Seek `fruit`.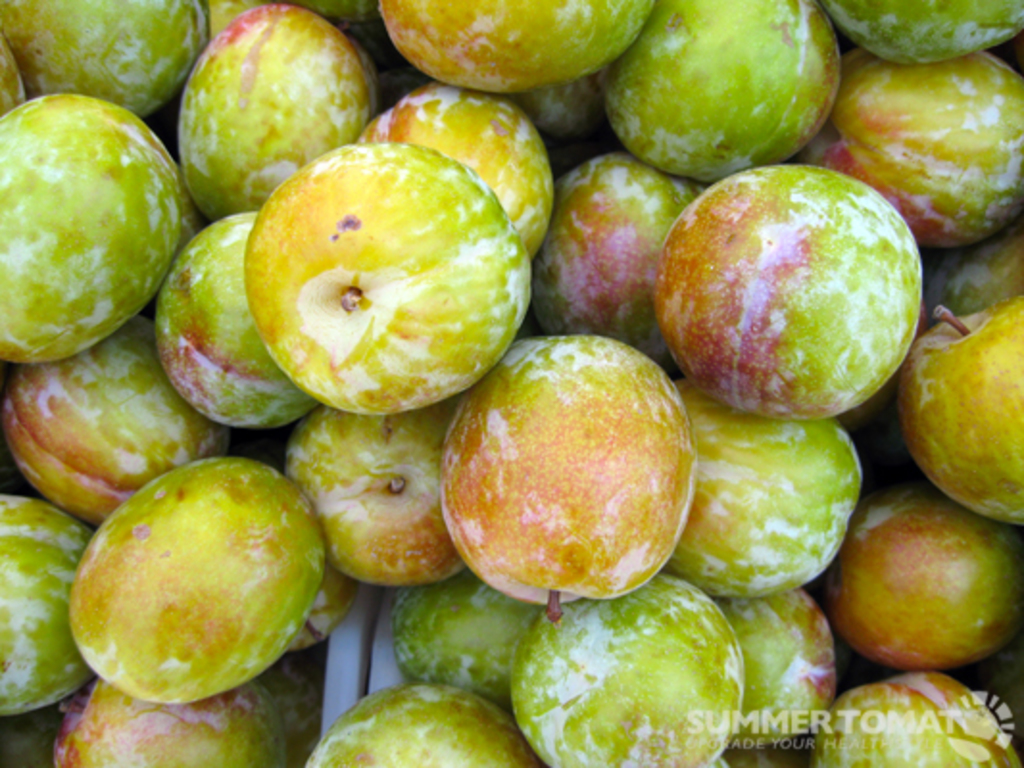
[436,332,705,632].
